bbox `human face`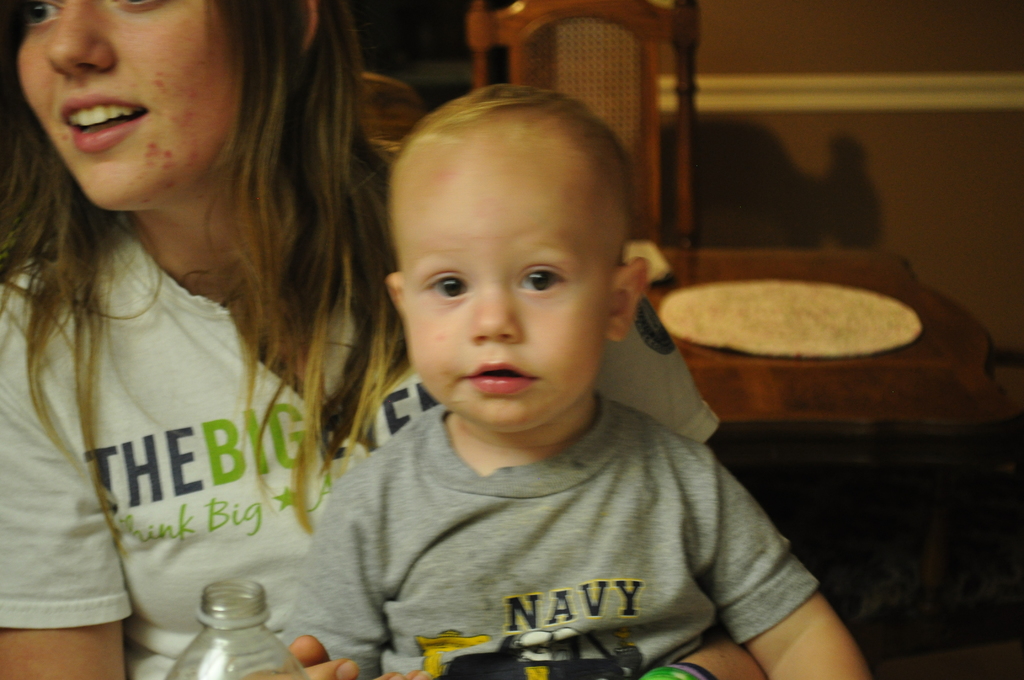
crop(20, 0, 249, 219)
